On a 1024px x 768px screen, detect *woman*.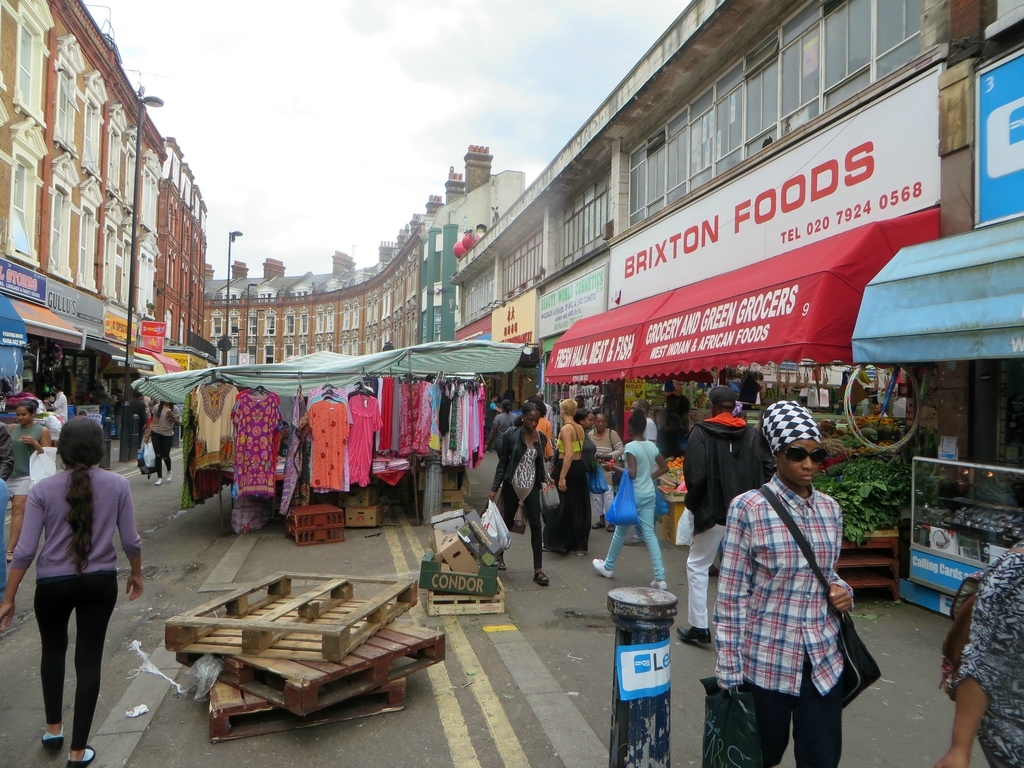
{"left": 484, "top": 399, "right": 558, "bottom": 590}.
